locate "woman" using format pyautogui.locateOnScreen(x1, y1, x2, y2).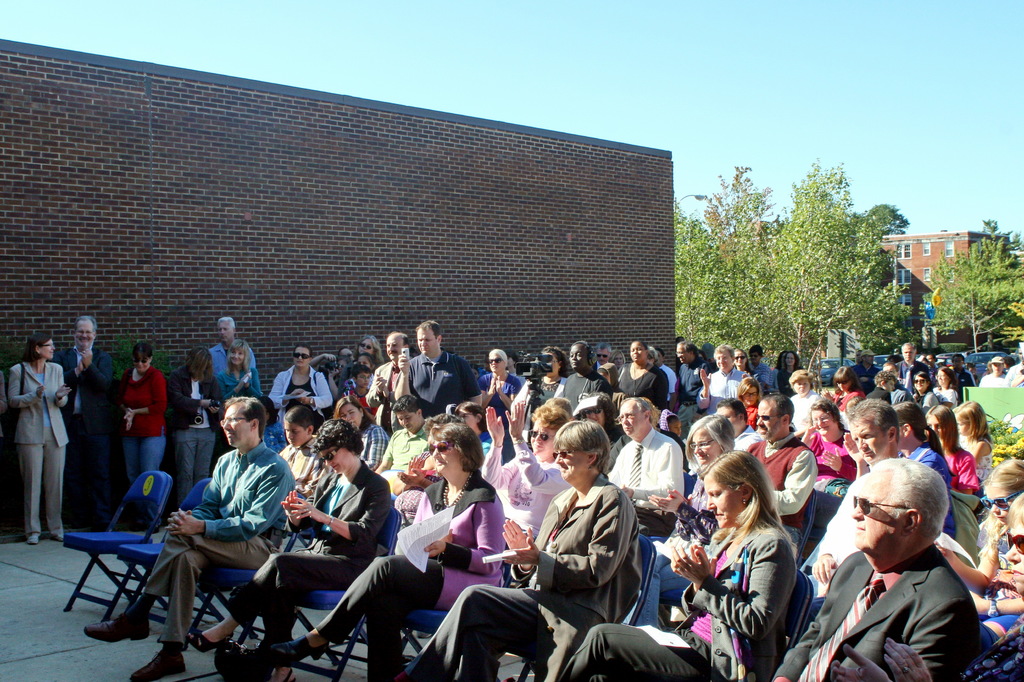
pyautogui.locateOnScreen(339, 349, 354, 358).
